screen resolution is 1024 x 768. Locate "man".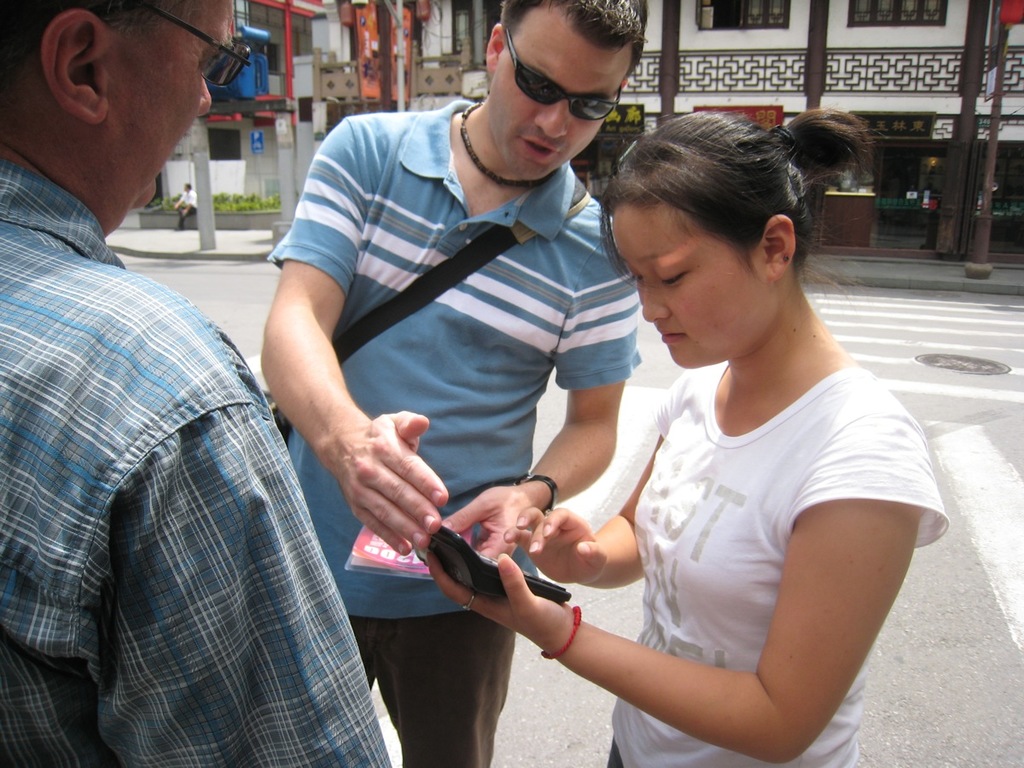
BBox(0, 7, 403, 767).
